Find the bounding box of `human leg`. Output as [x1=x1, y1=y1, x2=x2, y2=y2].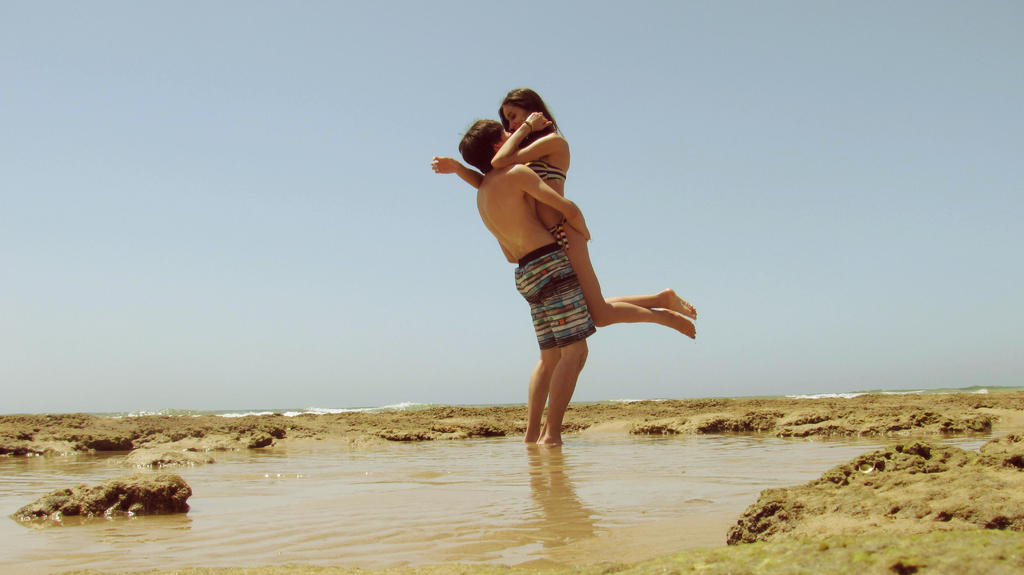
[x1=547, y1=213, x2=692, y2=341].
